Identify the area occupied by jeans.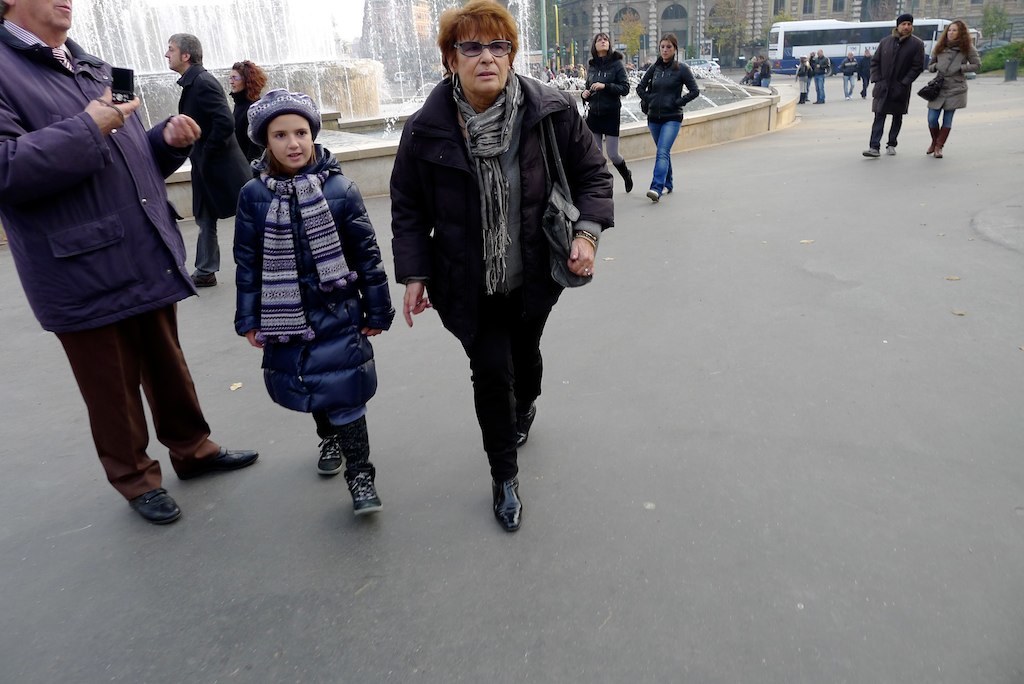
Area: <region>925, 106, 954, 127</region>.
